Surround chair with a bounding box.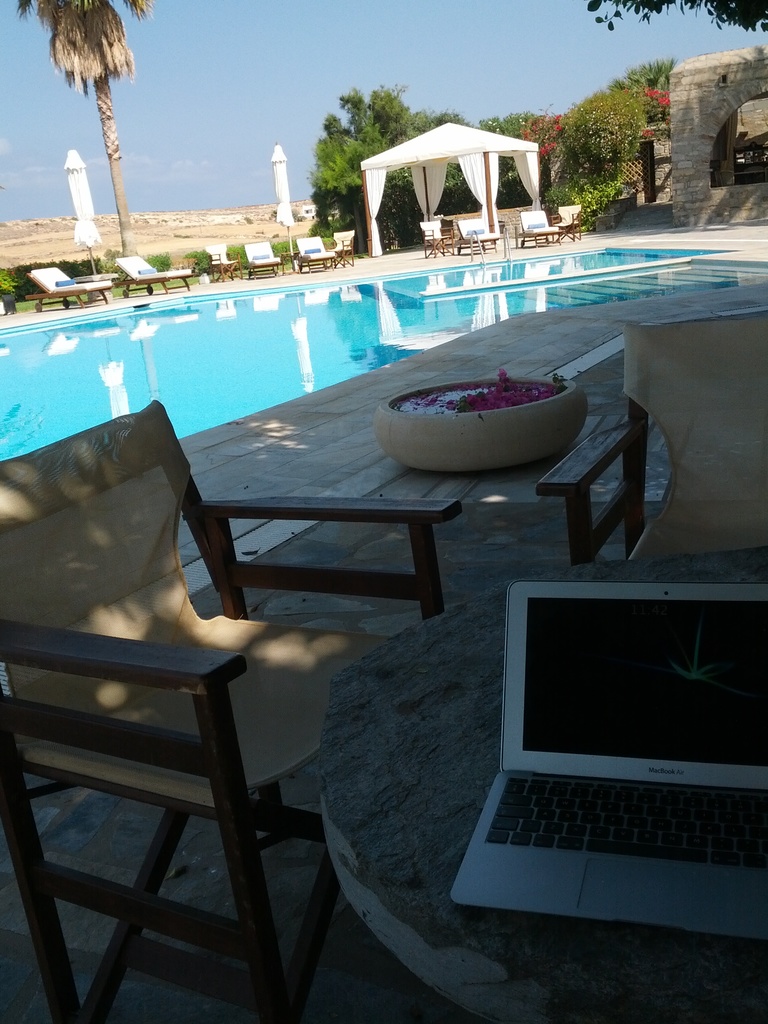
left=203, top=245, right=236, bottom=277.
